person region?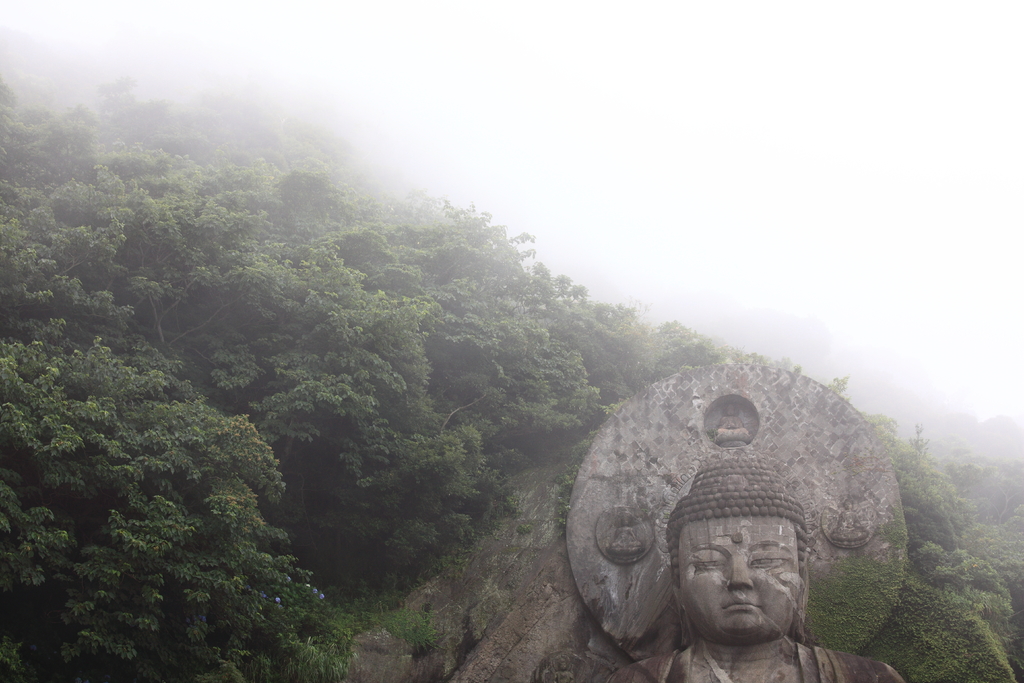
x1=621 y1=468 x2=867 y2=681
